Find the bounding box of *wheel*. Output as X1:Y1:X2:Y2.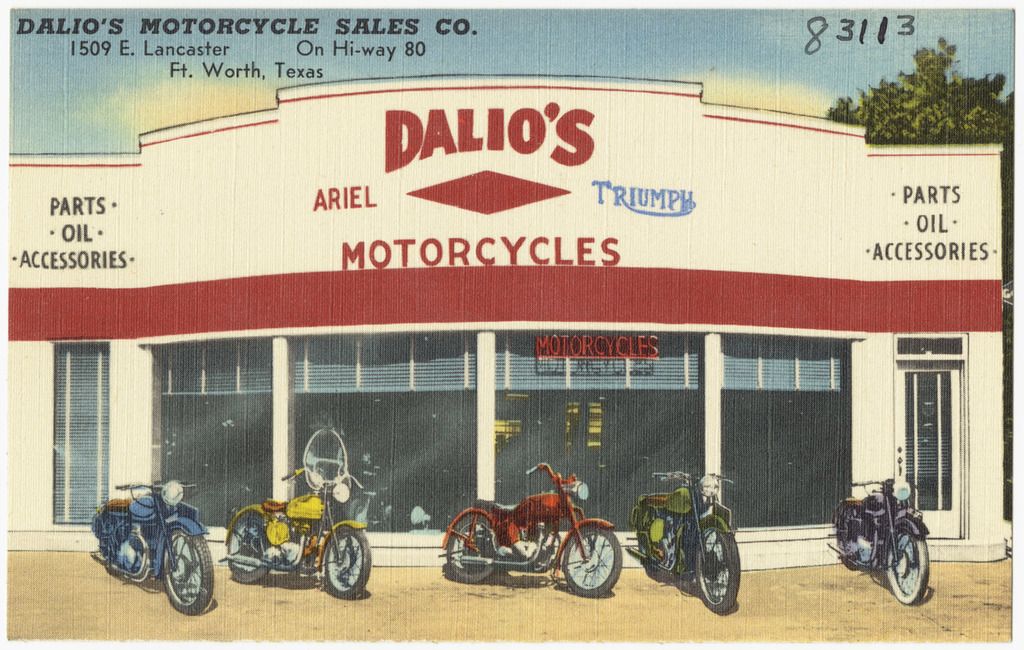
838:509:857:568.
